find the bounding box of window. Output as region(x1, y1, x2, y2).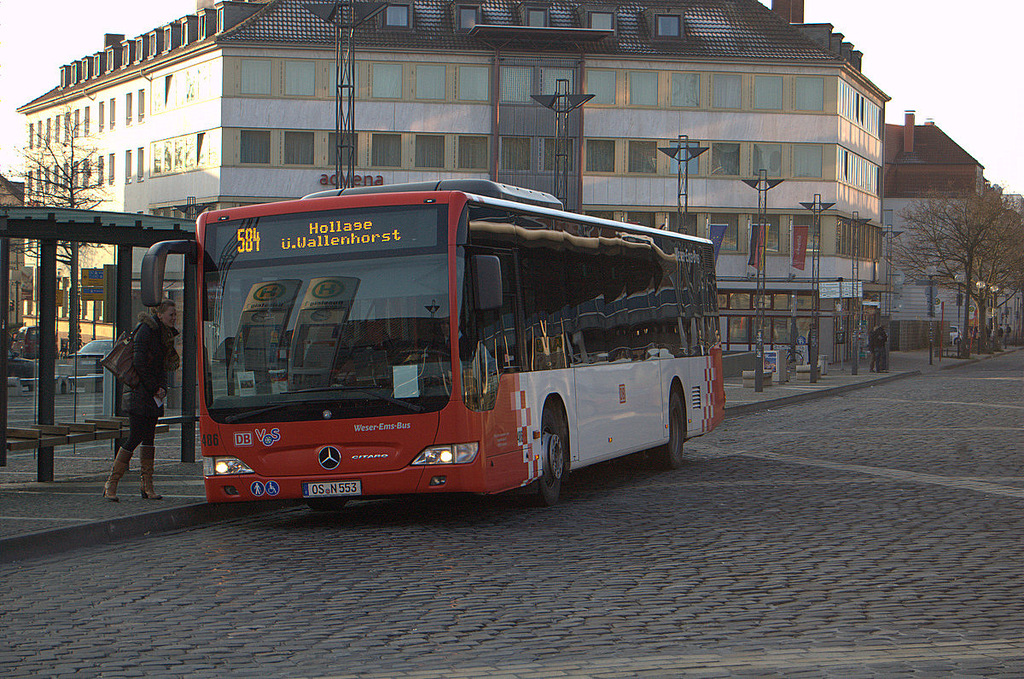
region(212, 6, 231, 33).
